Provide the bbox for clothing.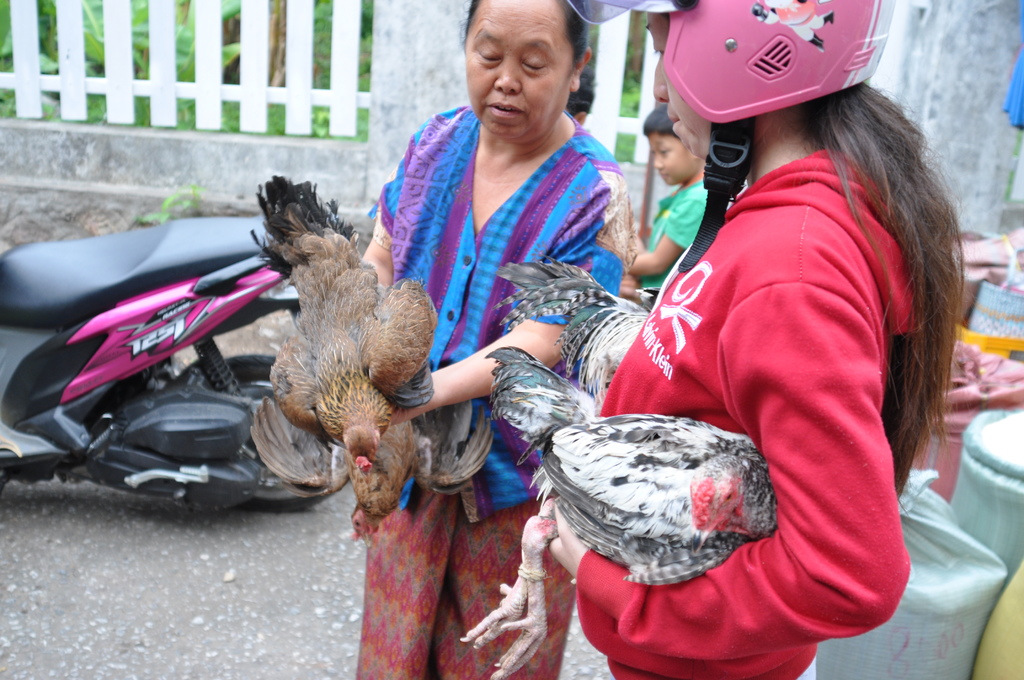
<bbox>360, 105, 641, 679</bbox>.
